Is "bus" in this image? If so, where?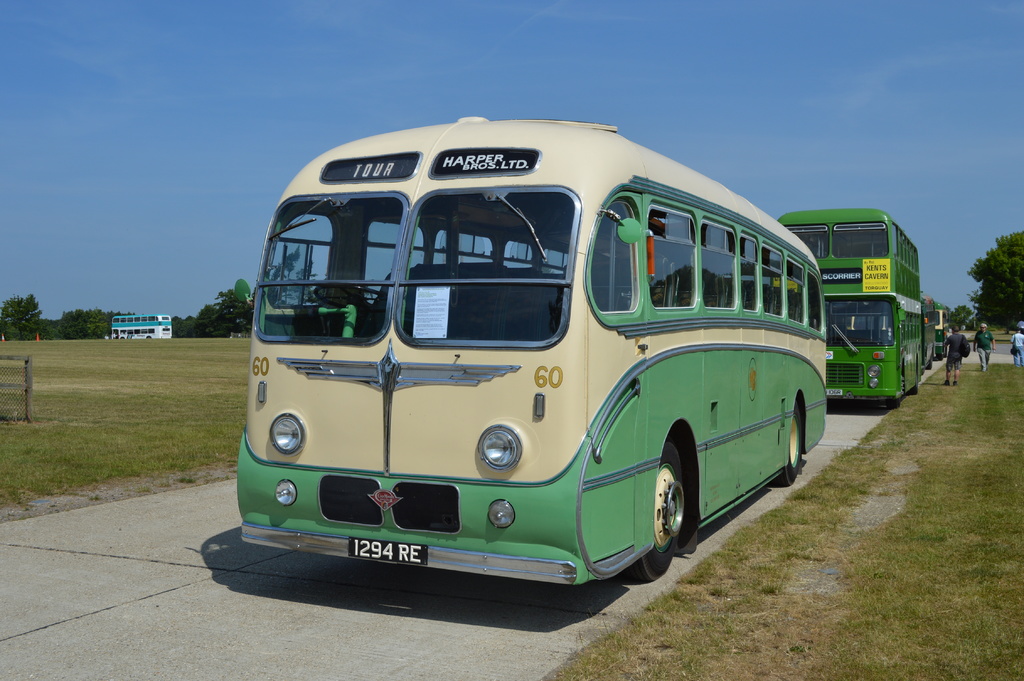
Yes, at [922, 299, 936, 369].
